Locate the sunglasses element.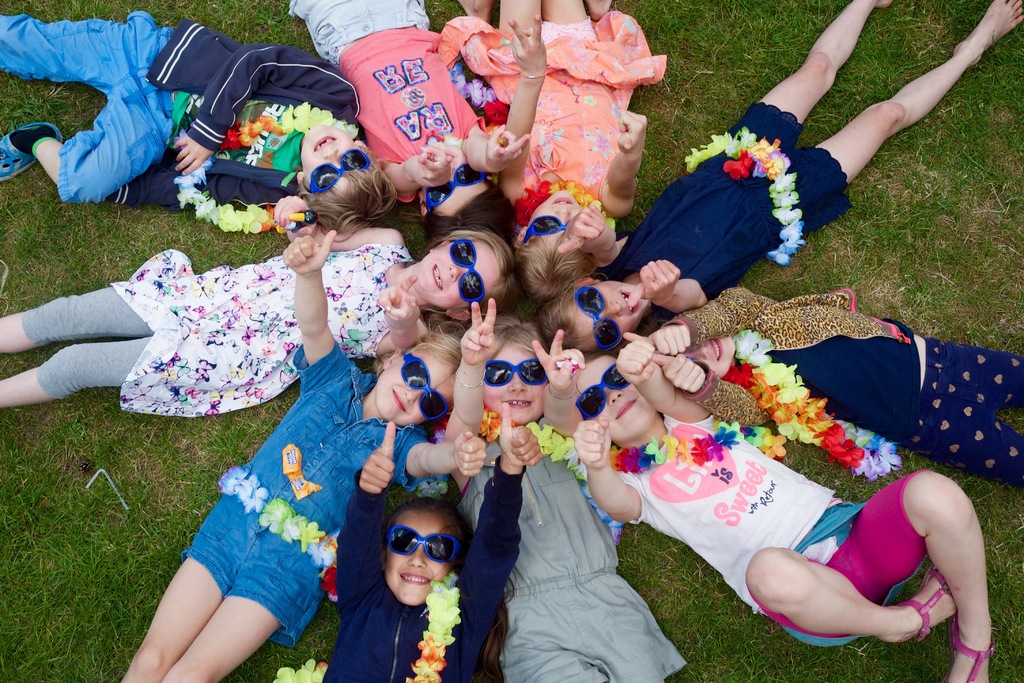
Element bbox: [x1=400, y1=354, x2=447, y2=429].
